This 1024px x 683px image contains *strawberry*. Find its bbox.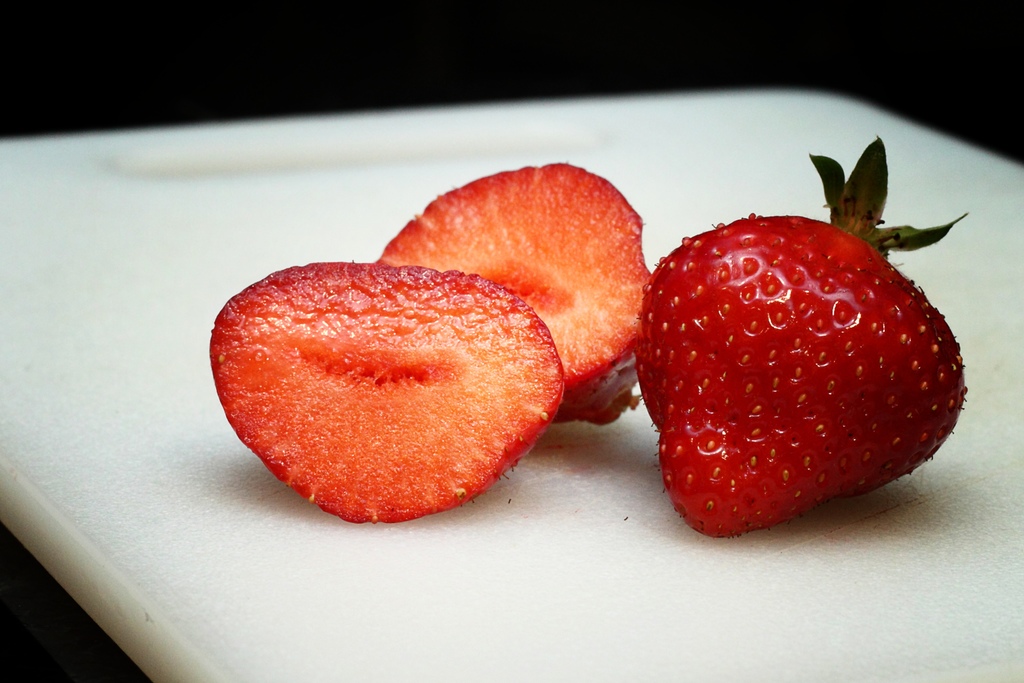
BBox(203, 256, 569, 525).
